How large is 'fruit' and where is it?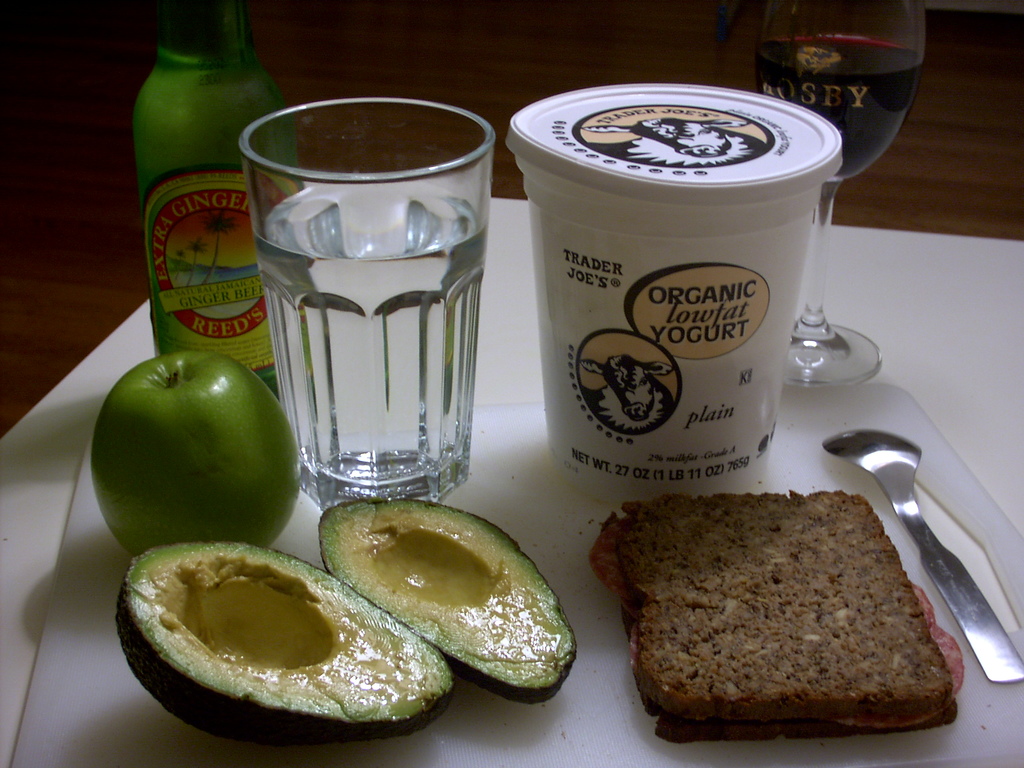
Bounding box: (left=90, top=349, right=302, bottom=557).
